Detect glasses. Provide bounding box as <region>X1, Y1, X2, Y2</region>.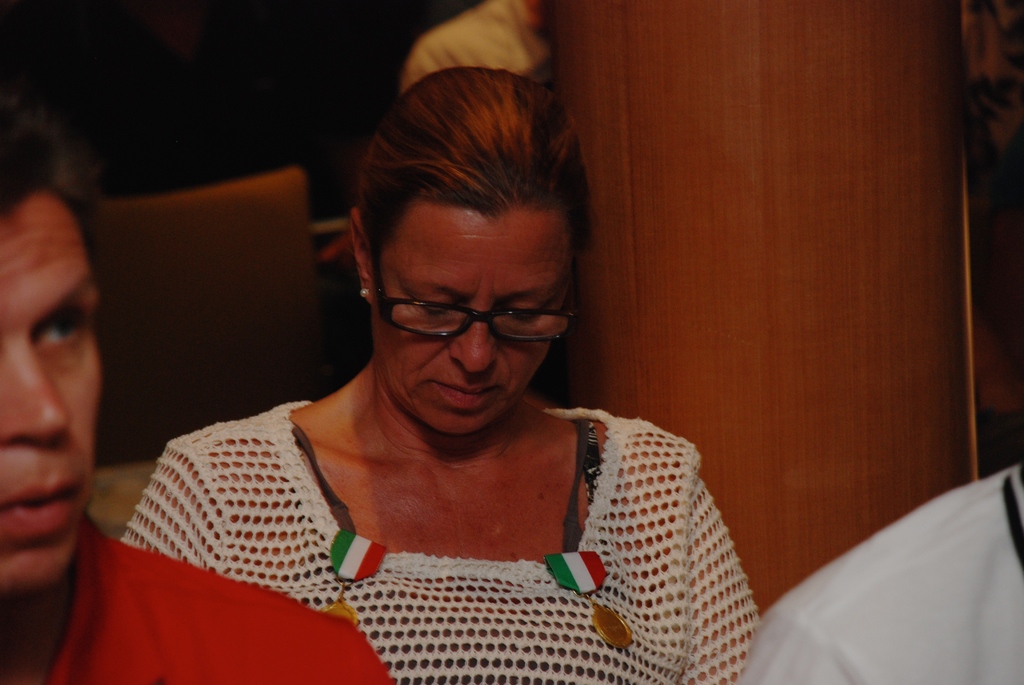
<region>357, 272, 577, 354</region>.
